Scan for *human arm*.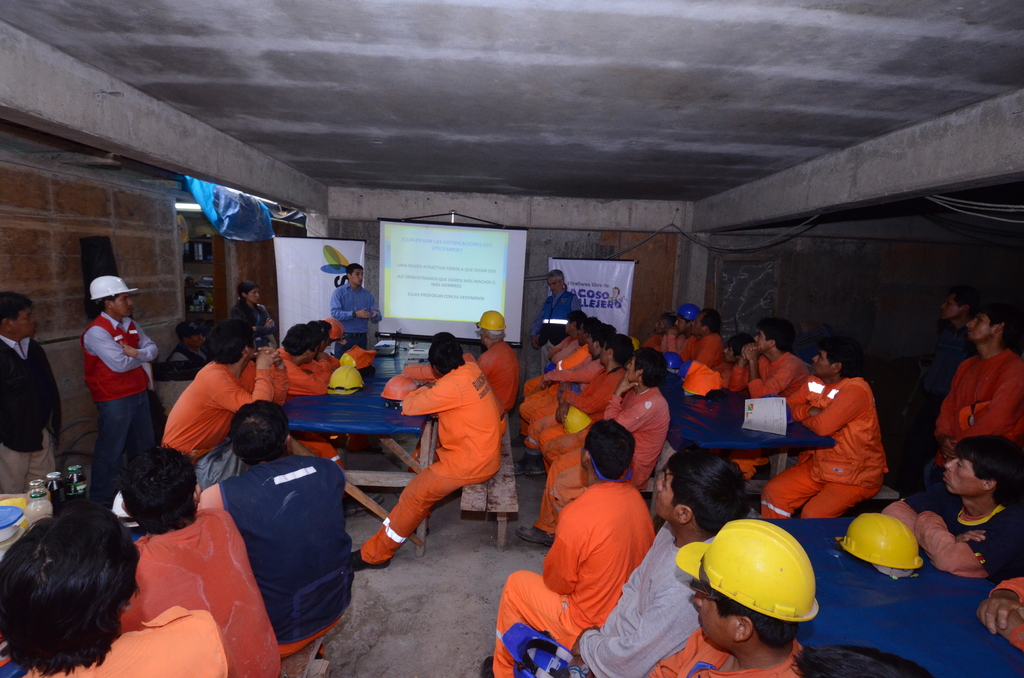
Scan result: x1=569 y1=589 x2=694 y2=677.
